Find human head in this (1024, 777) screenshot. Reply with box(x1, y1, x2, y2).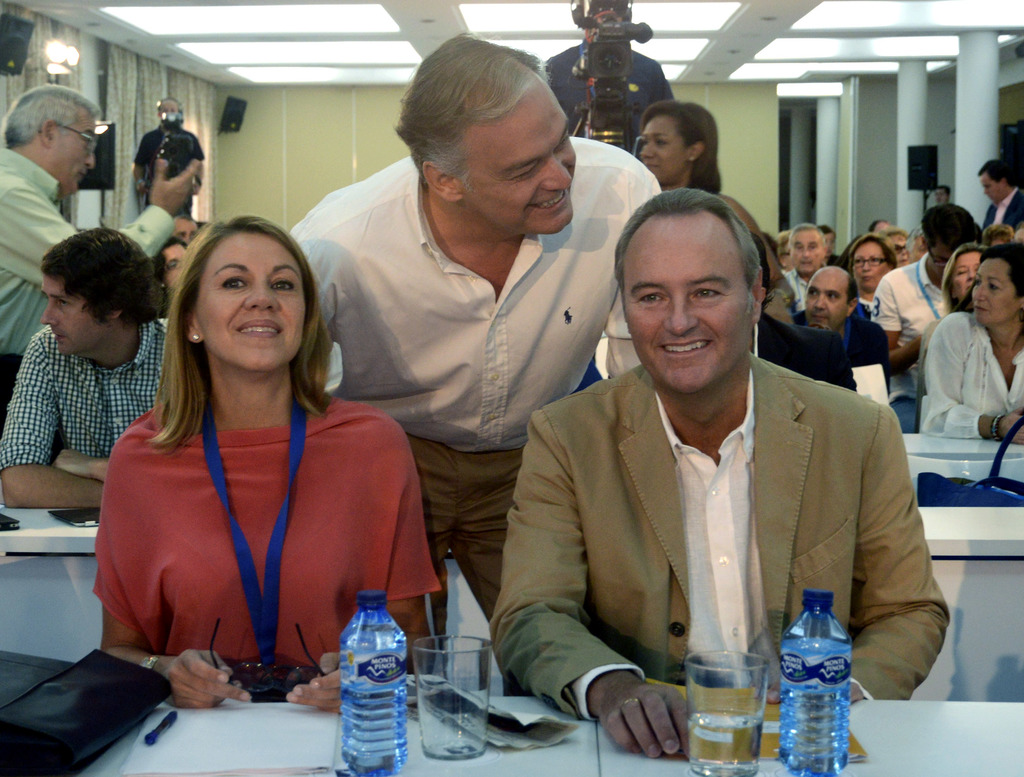
box(611, 185, 764, 398).
